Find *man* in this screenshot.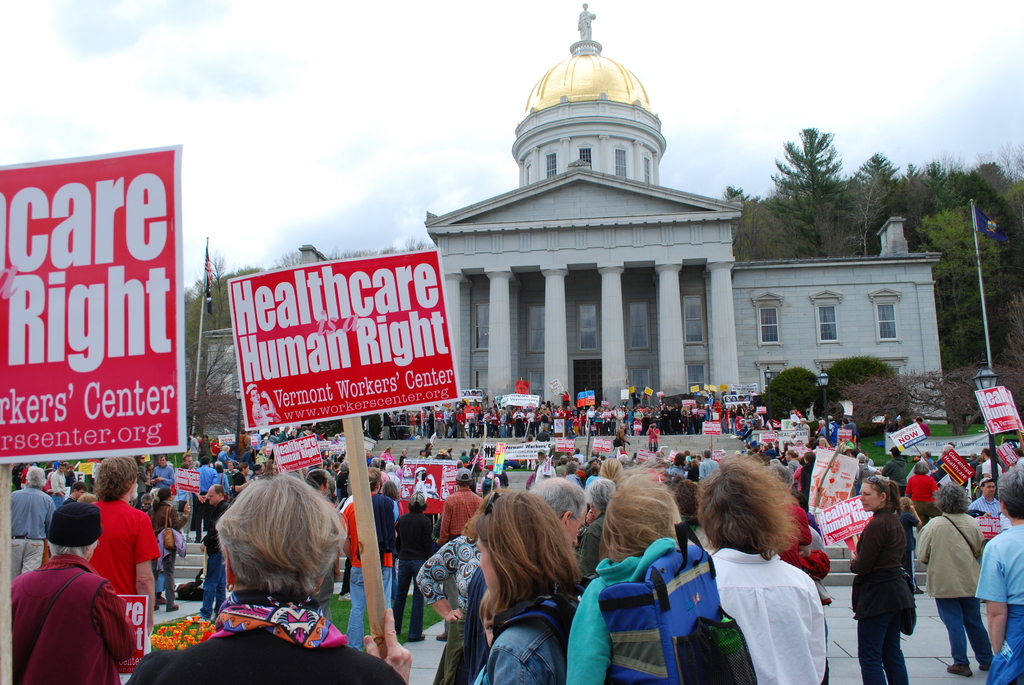
The bounding box for *man* is l=1014, t=446, r=1023, b=474.
